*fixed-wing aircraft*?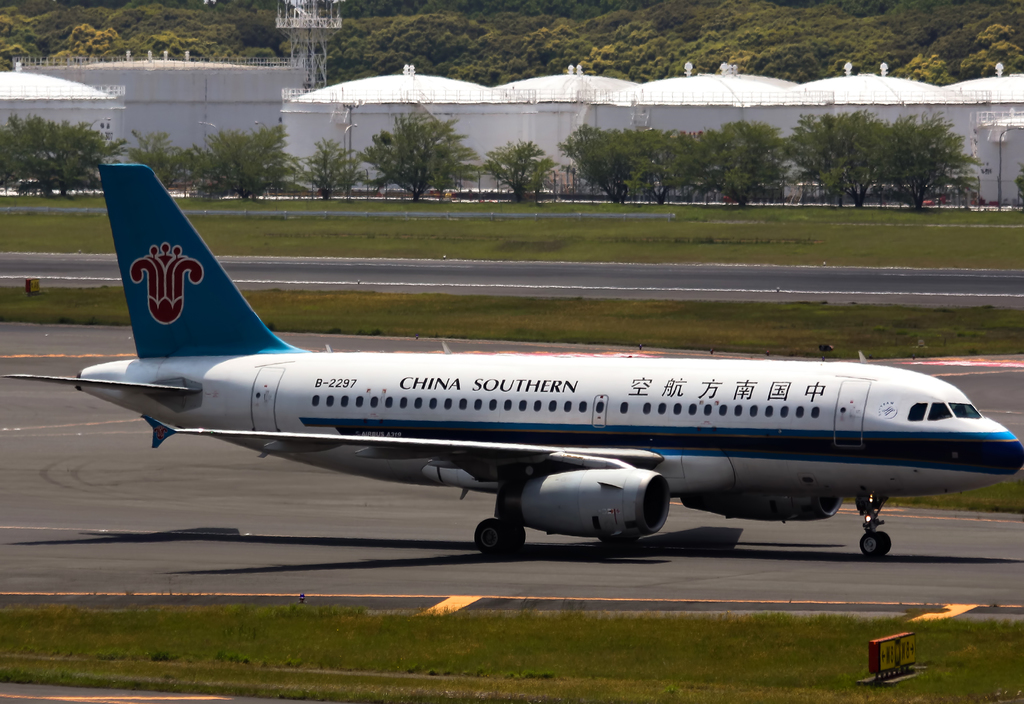
box(34, 149, 1020, 571)
